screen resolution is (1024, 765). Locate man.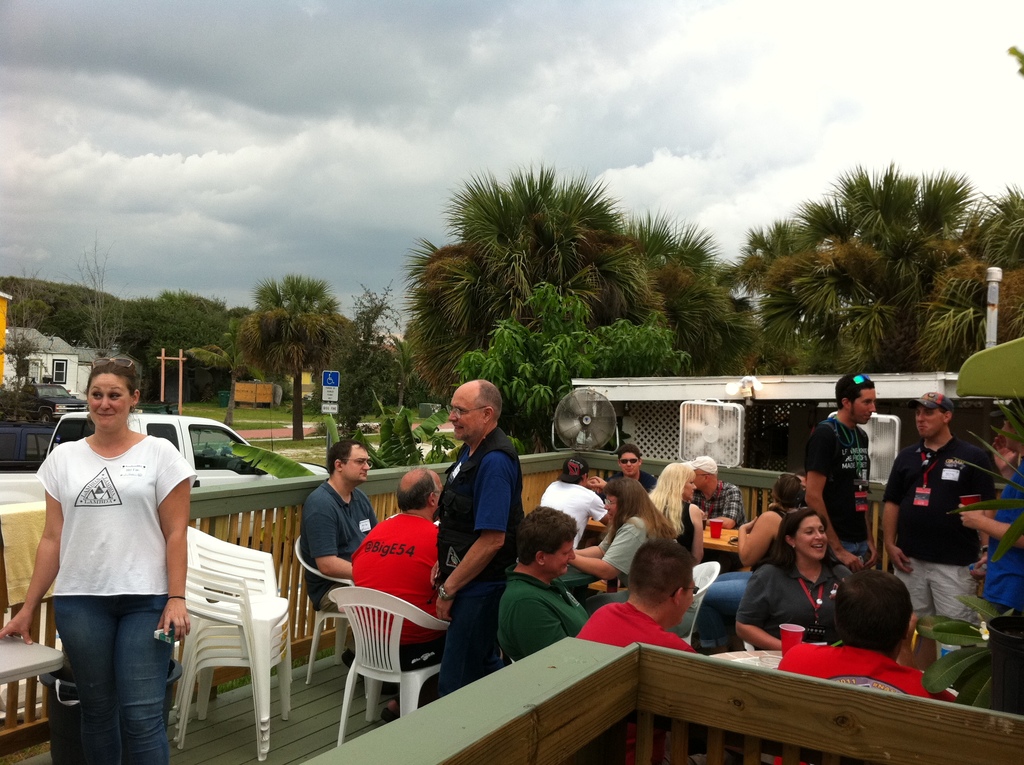
[538,456,606,545].
